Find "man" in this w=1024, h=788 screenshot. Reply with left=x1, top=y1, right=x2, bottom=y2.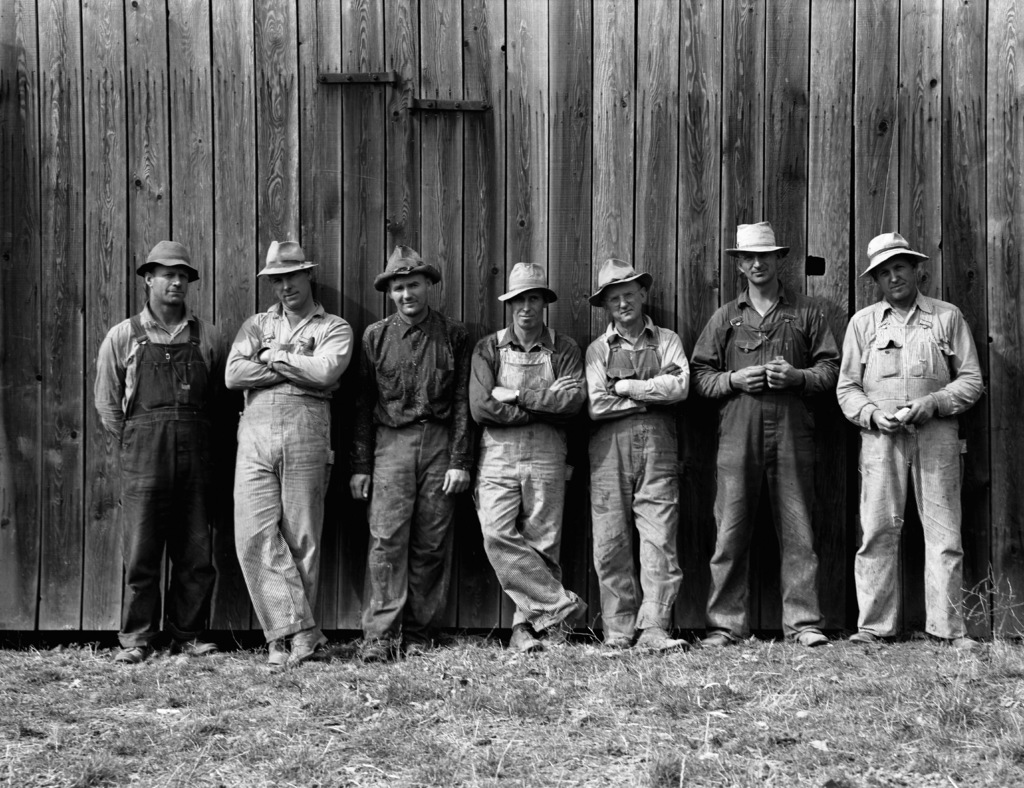
left=694, top=220, right=840, bottom=645.
